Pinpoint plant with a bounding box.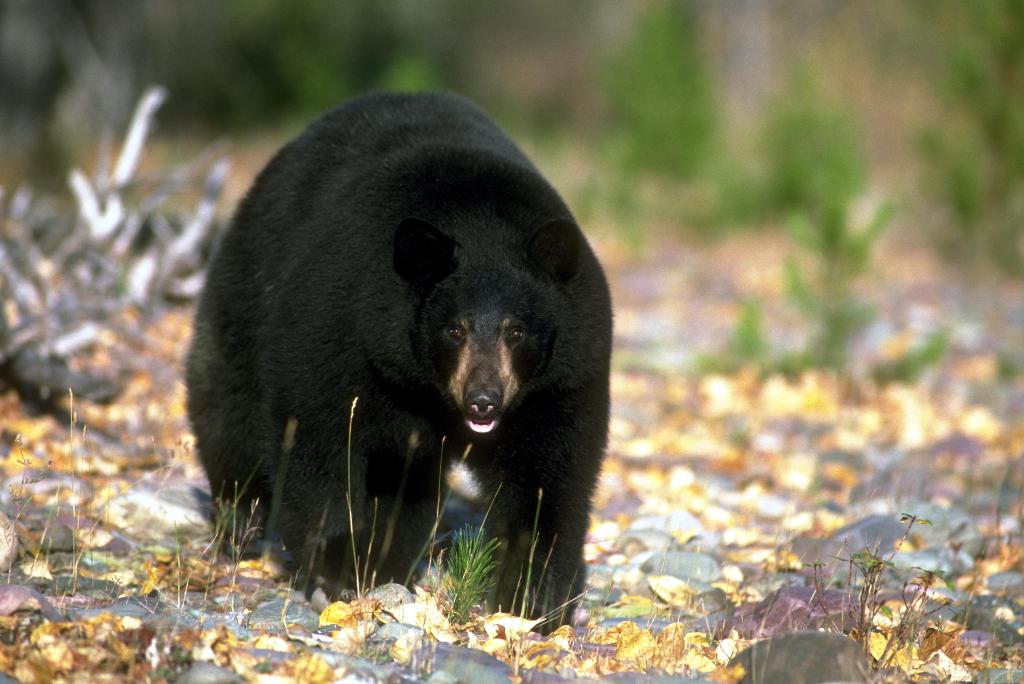
344 392 383 624.
